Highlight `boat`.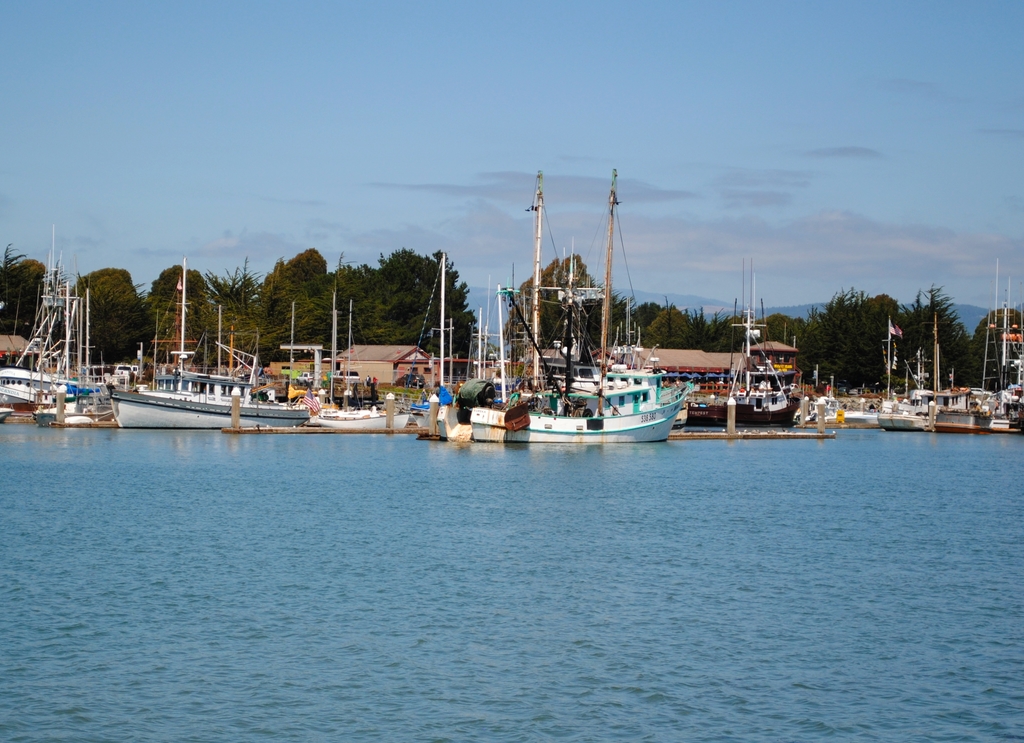
Highlighted region: x1=459 y1=225 x2=689 y2=438.
